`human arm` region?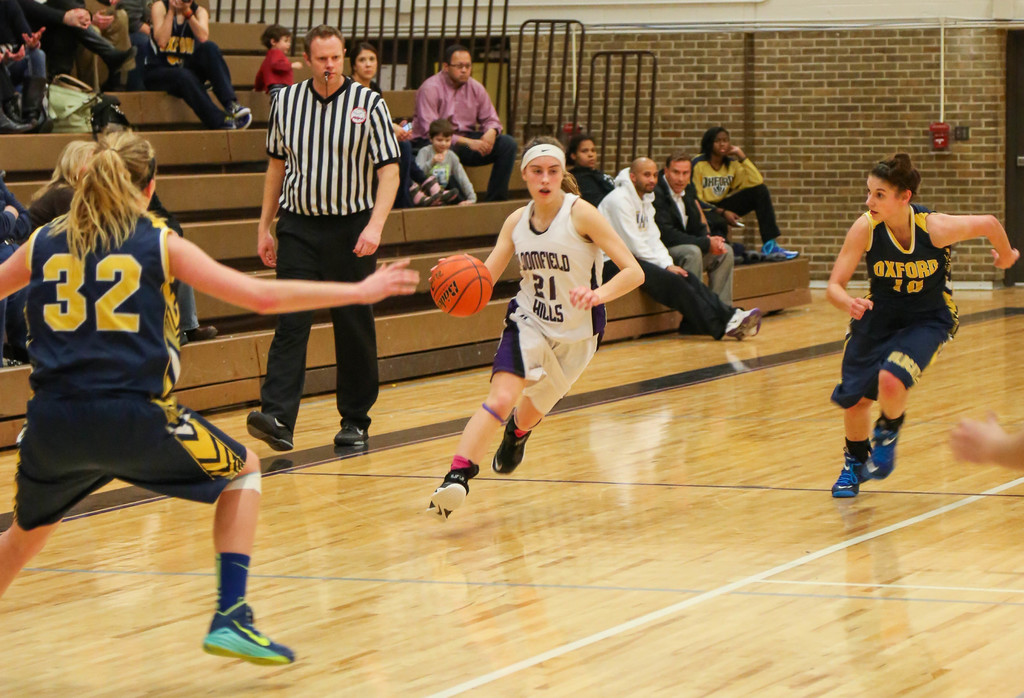
bbox=(415, 144, 441, 175)
